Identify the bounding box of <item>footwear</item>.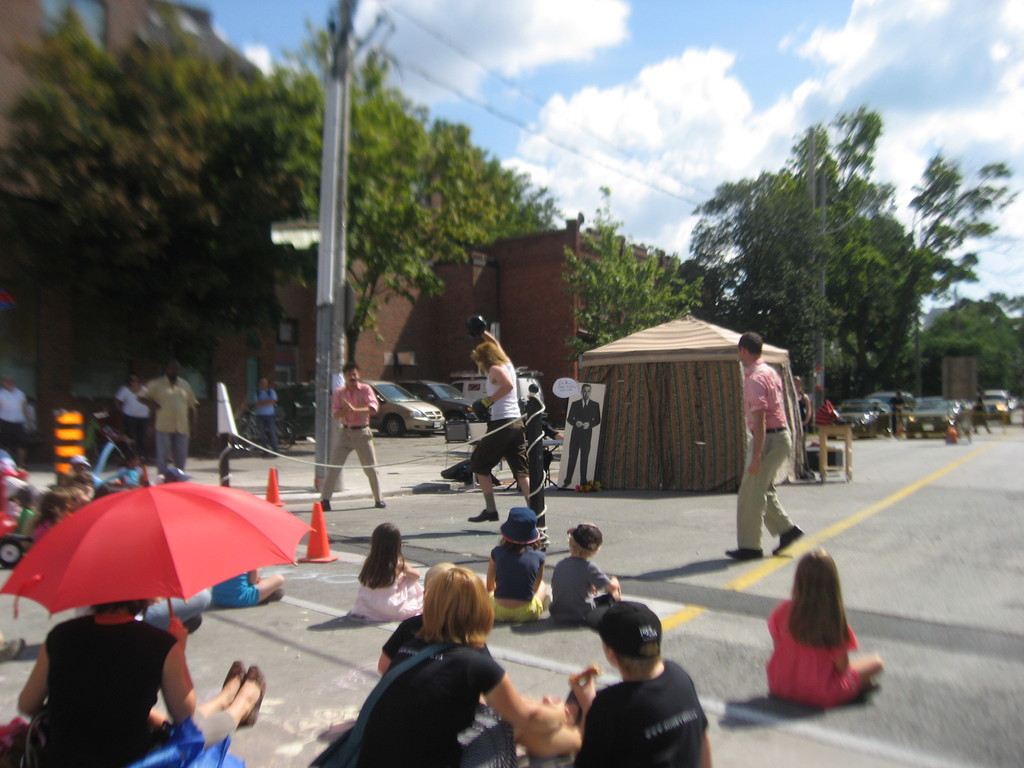
box=[468, 509, 501, 521].
